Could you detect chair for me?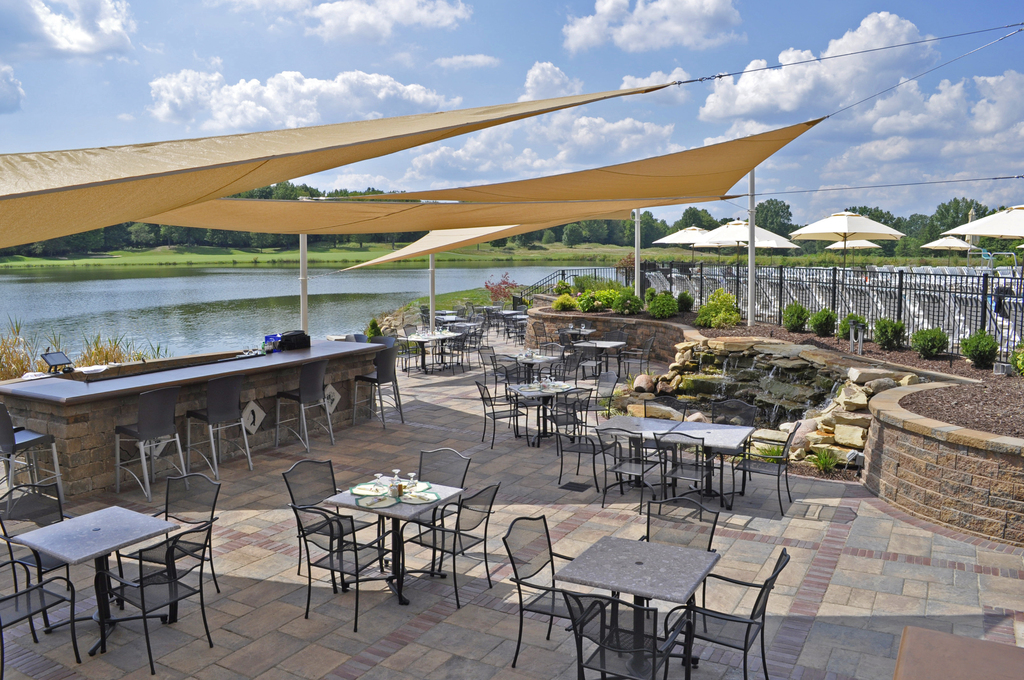
Detection result: x1=662 y1=549 x2=792 y2=679.
